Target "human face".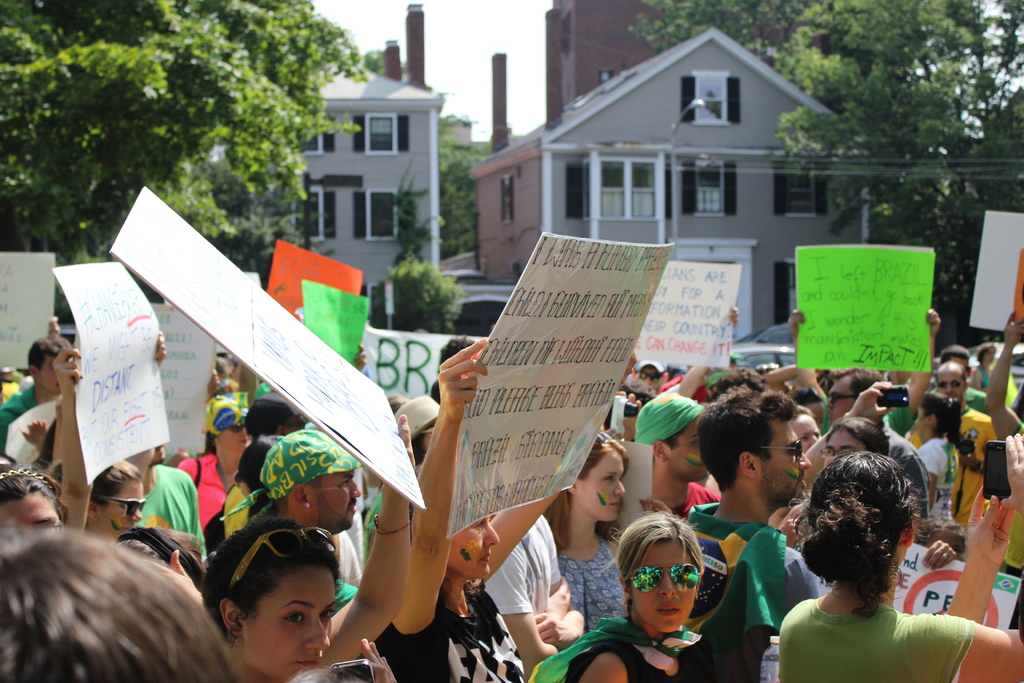
Target region: pyautogui.locateOnScreen(785, 413, 822, 453).
